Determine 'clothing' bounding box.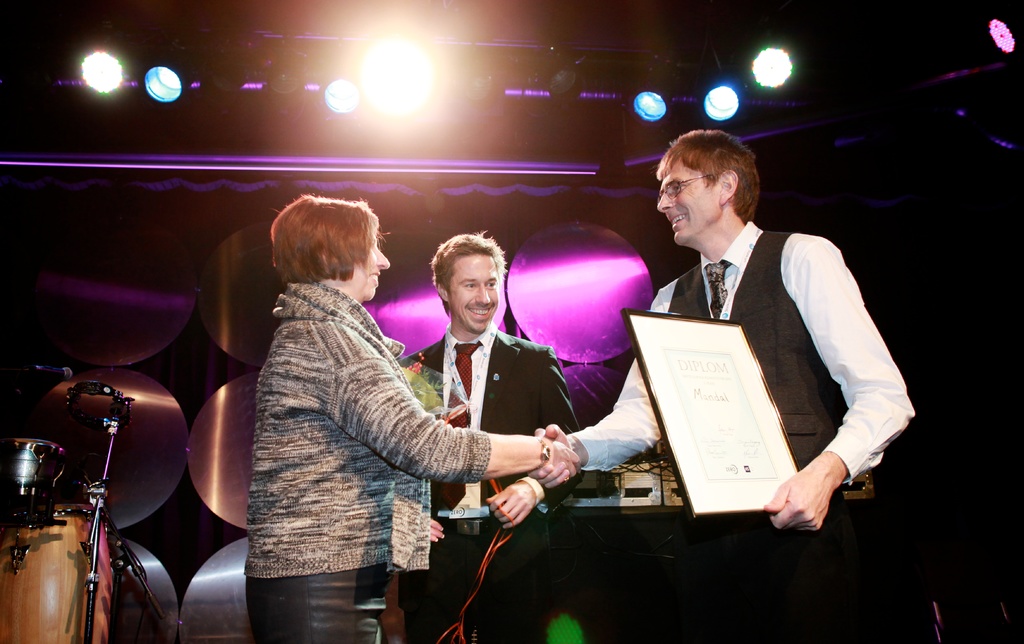
Determined: l=564, t=215, r=917, b=643.
